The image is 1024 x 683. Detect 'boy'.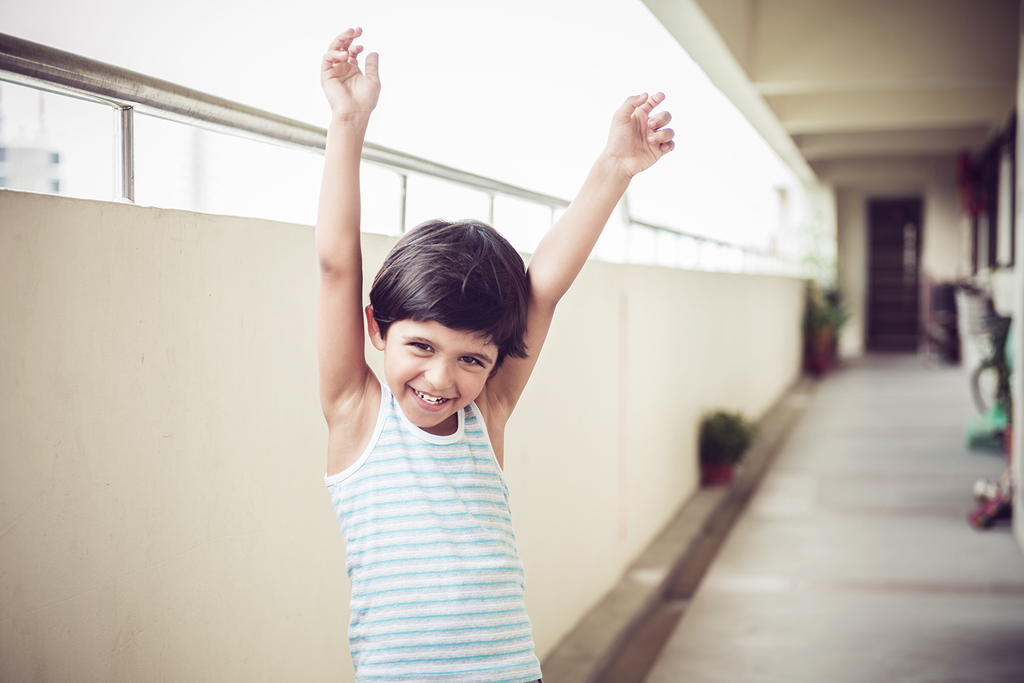
Detection: bbox(295, 104, 639, 666).
